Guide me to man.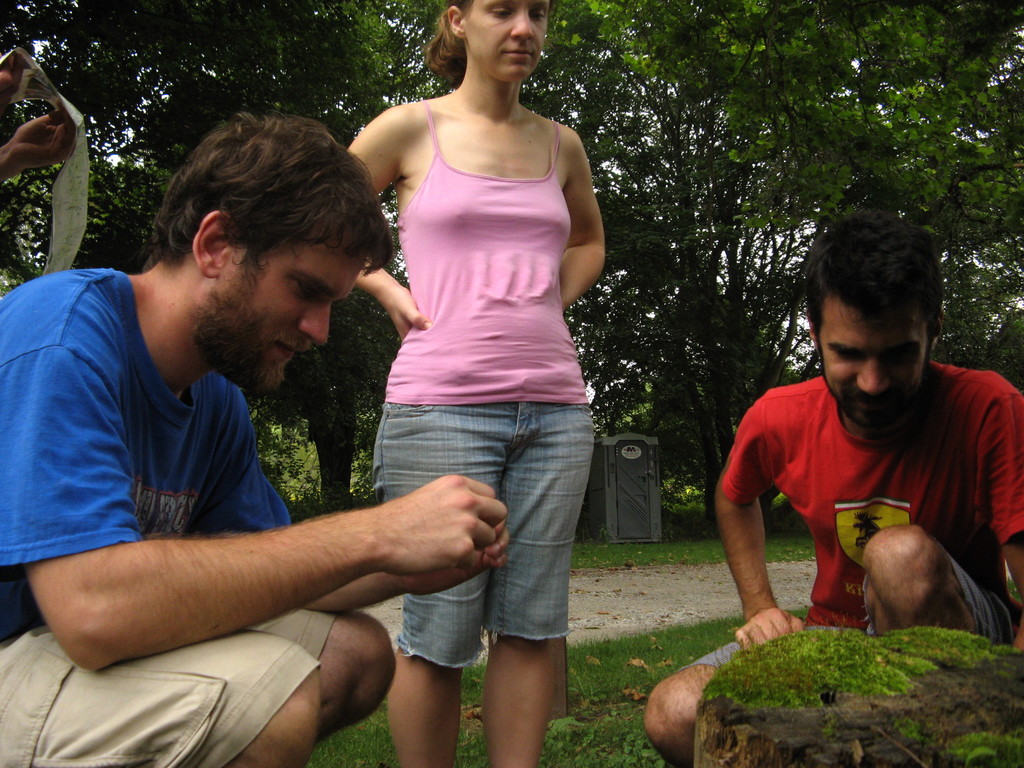
Guidance: locate(641, 204, 1023, 767).
